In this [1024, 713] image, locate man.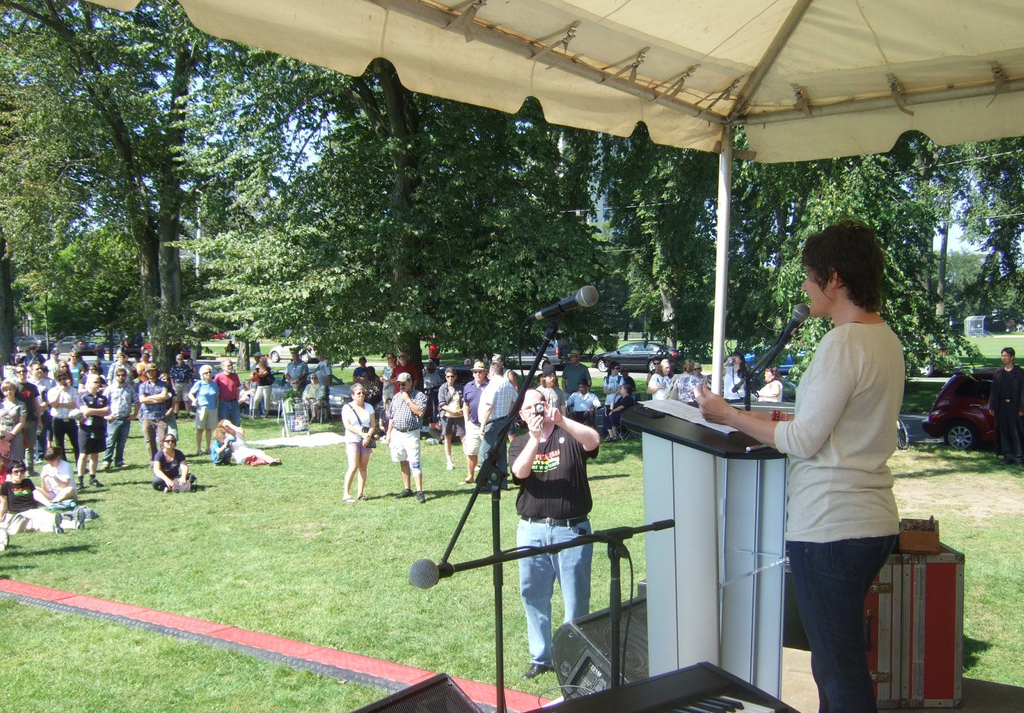
Bounding box: 434,367,465,468.
